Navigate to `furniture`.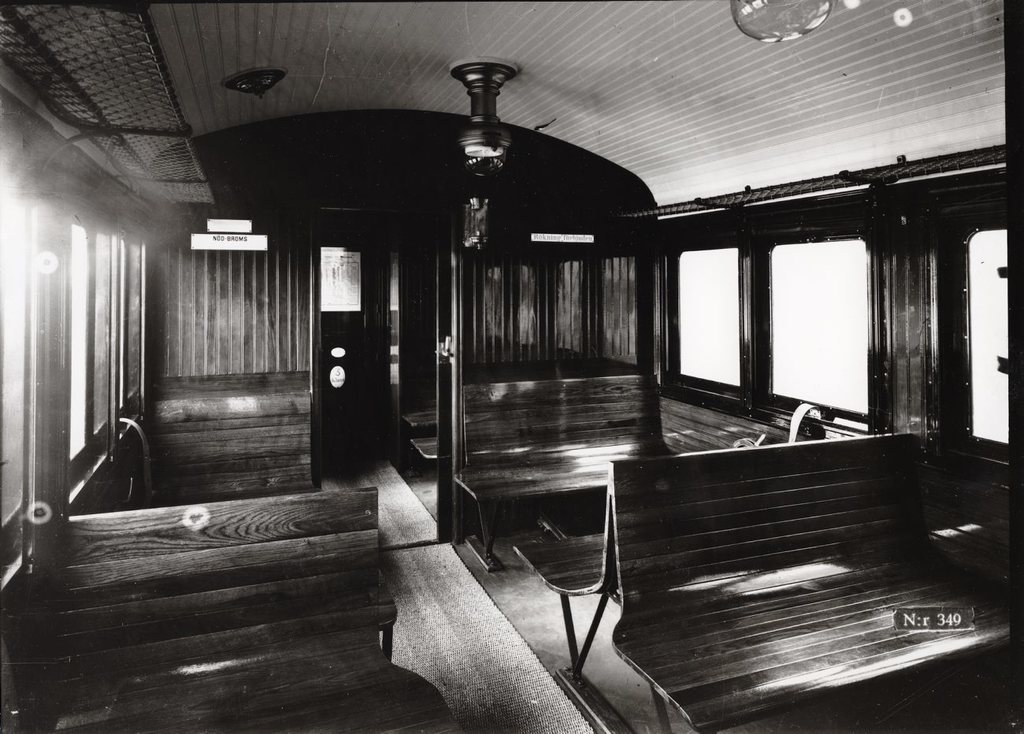
Navigation target: 452 369 680 574.
